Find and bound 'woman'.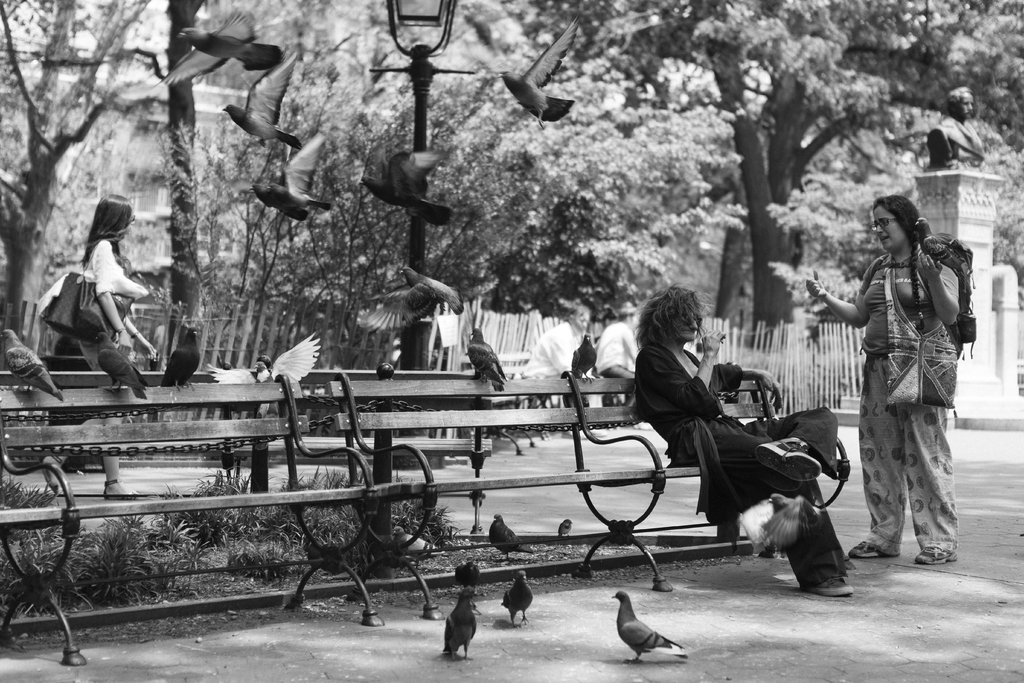
Bound: bbox=[806, 190, 957, 564].
